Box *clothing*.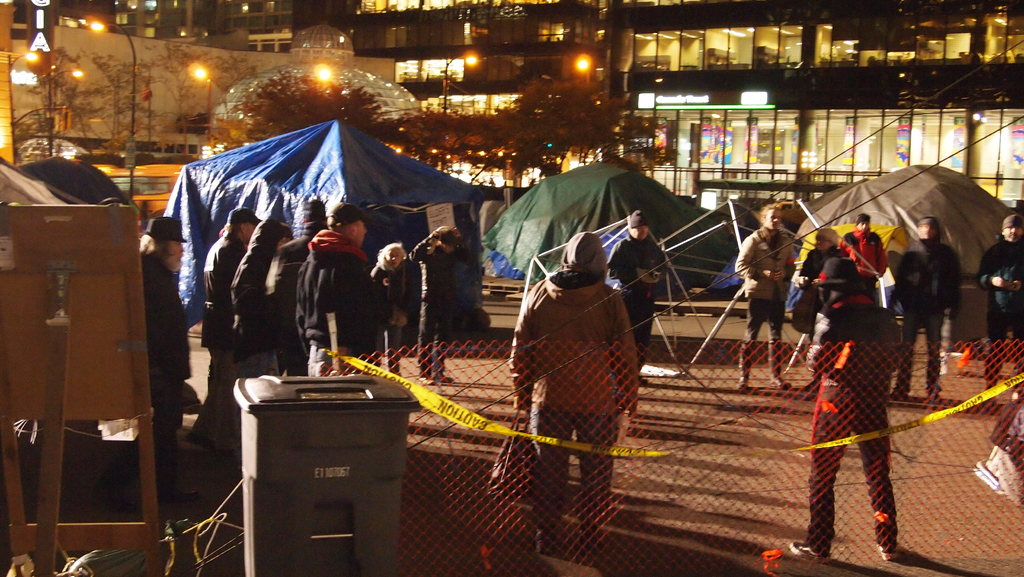
139:249:190:466.
